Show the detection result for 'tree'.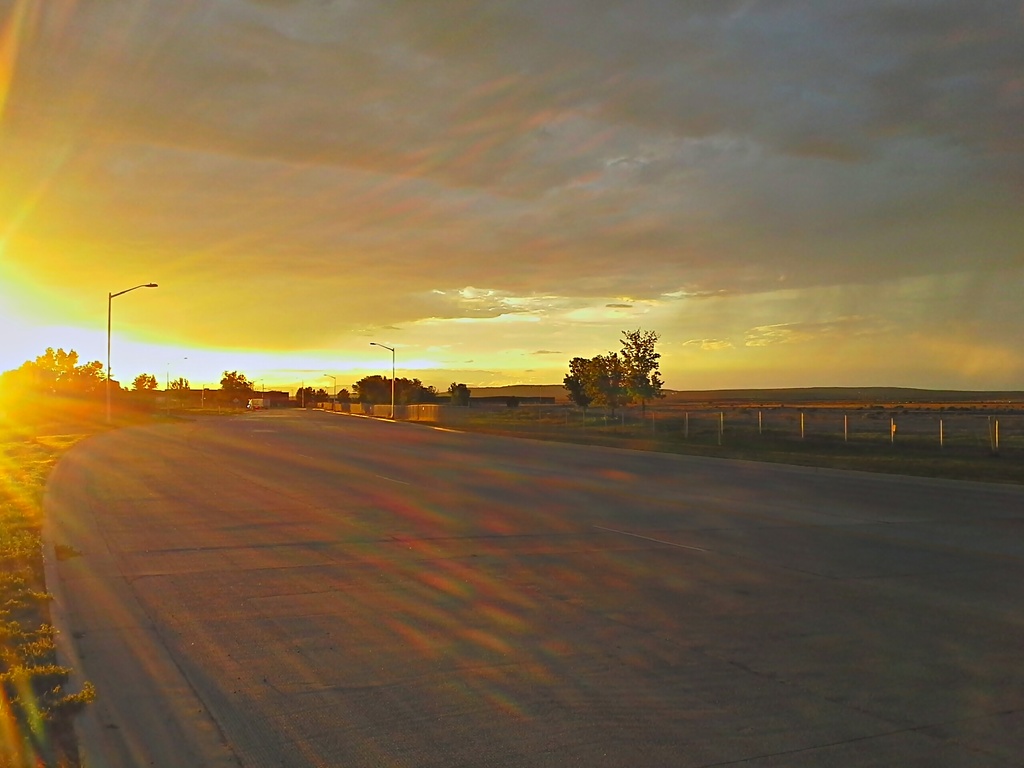
[x1=14, y1=346, x2=107, y2=402].
